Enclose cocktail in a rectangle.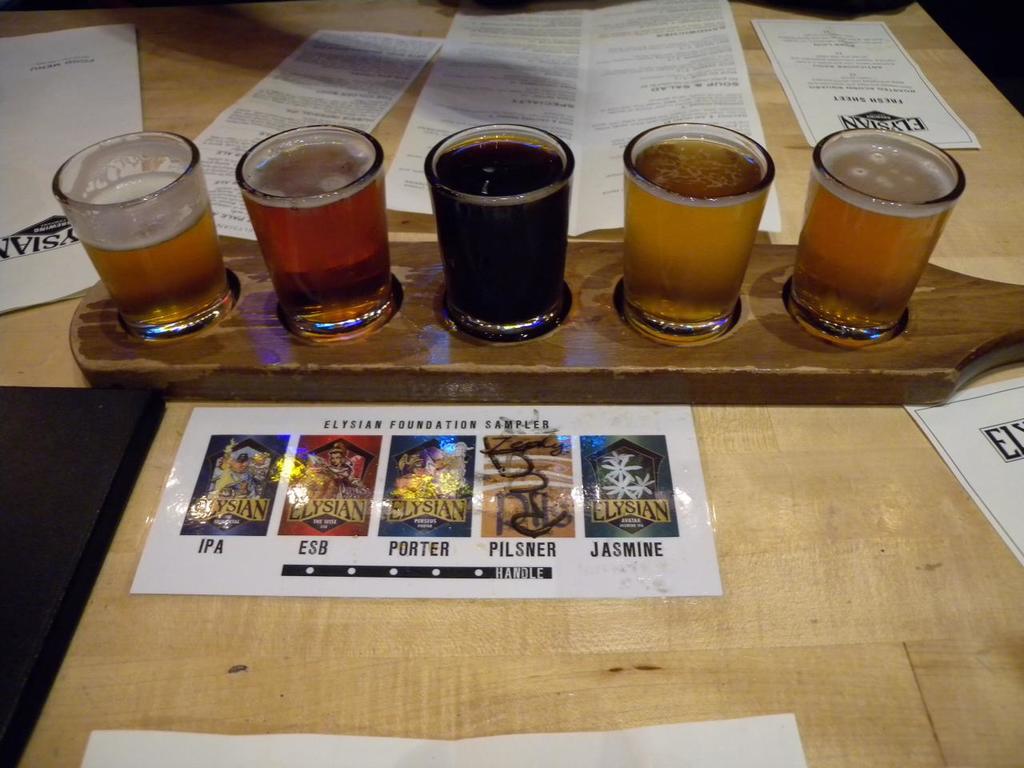
785 126 963 342.
